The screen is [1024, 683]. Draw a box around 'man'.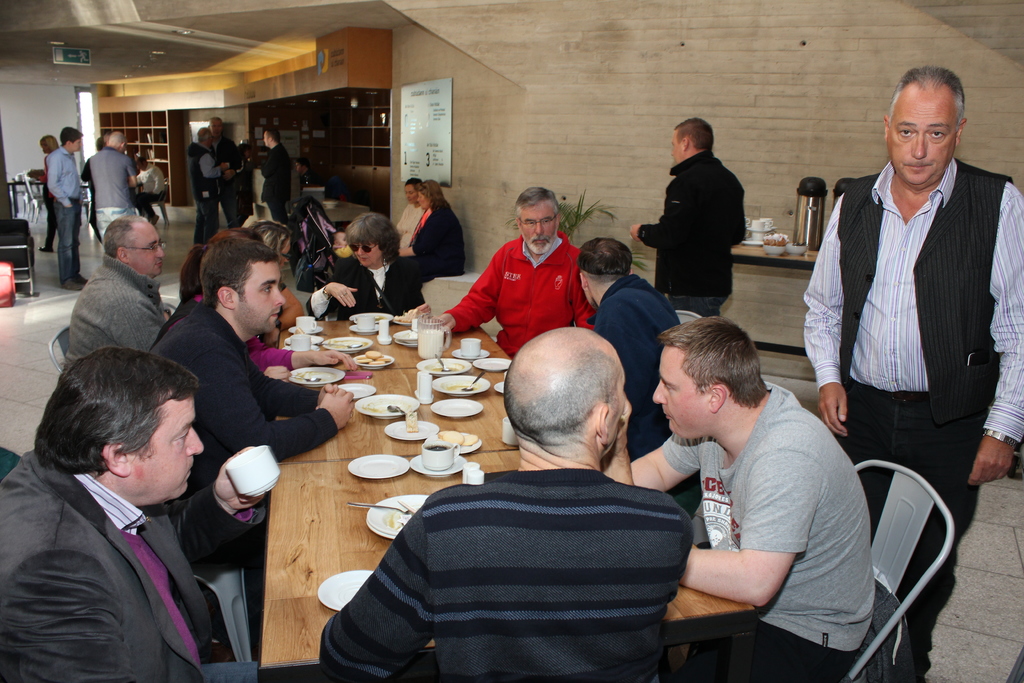
190, 125, 230, 238.
